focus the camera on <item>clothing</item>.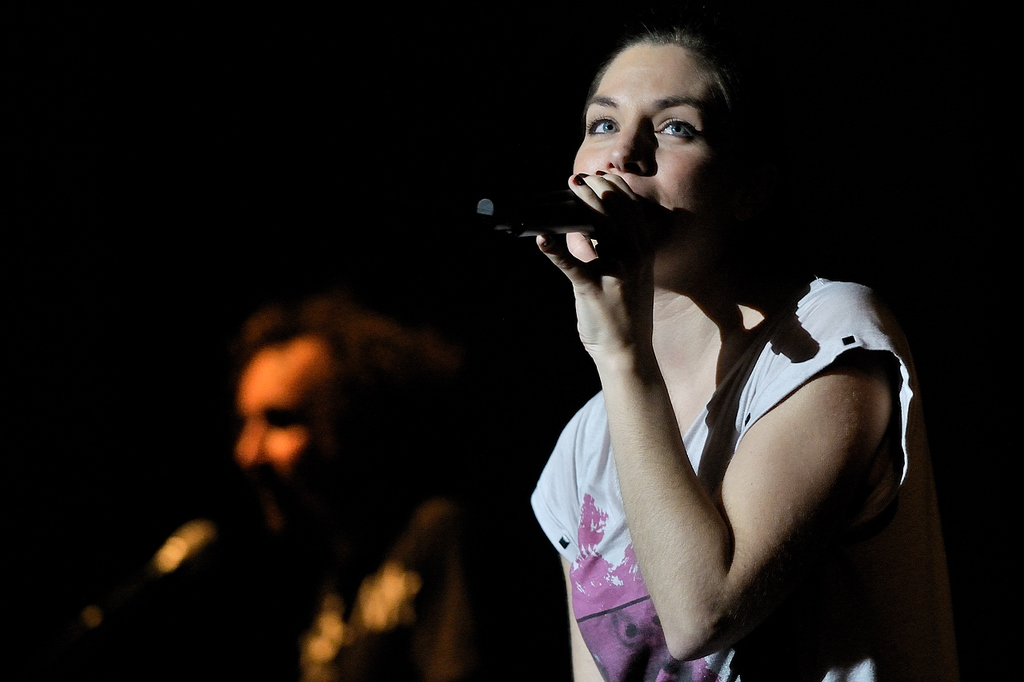
Focus region: left=526, top=281, right=950, bottom=681.
